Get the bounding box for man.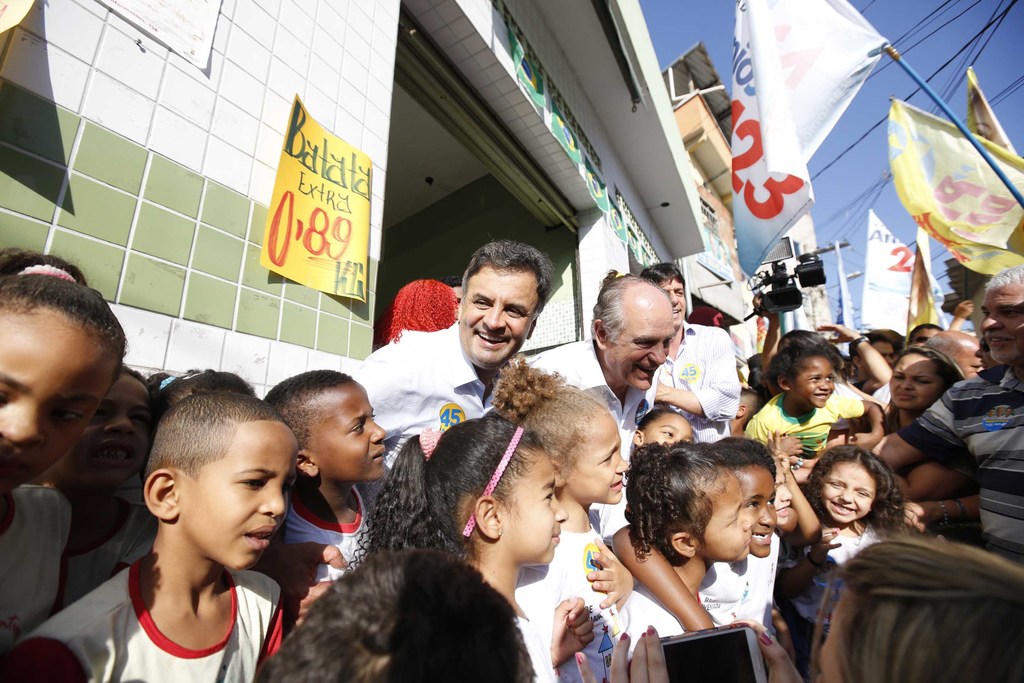
bbox=[348, 240, 555, 509].
